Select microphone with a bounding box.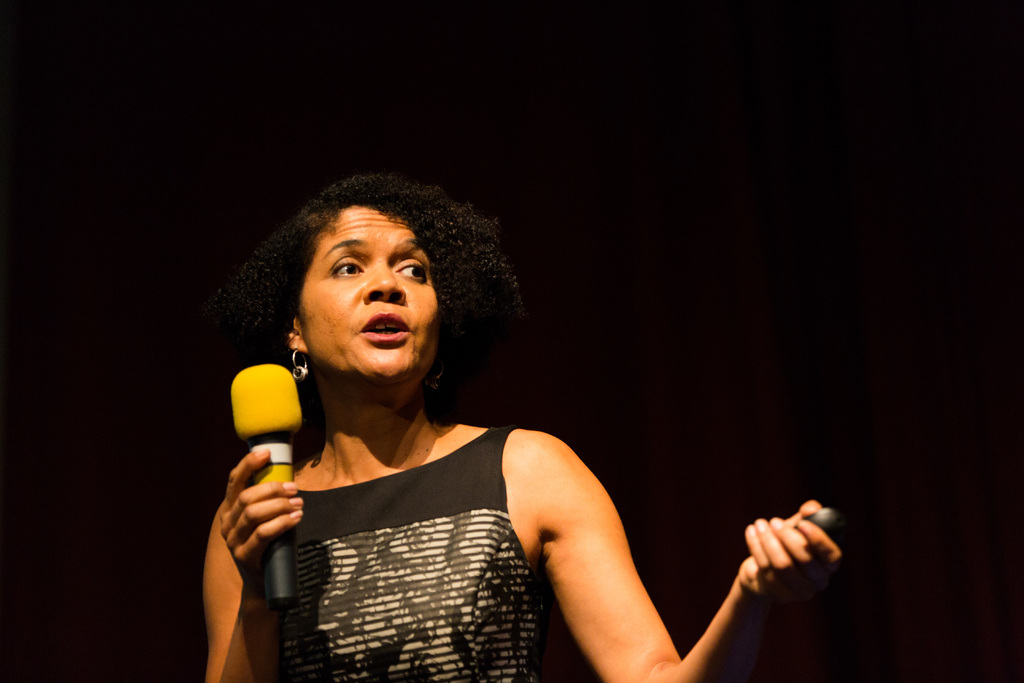
(x1=221, y1=353, x2=307, y2=617).
